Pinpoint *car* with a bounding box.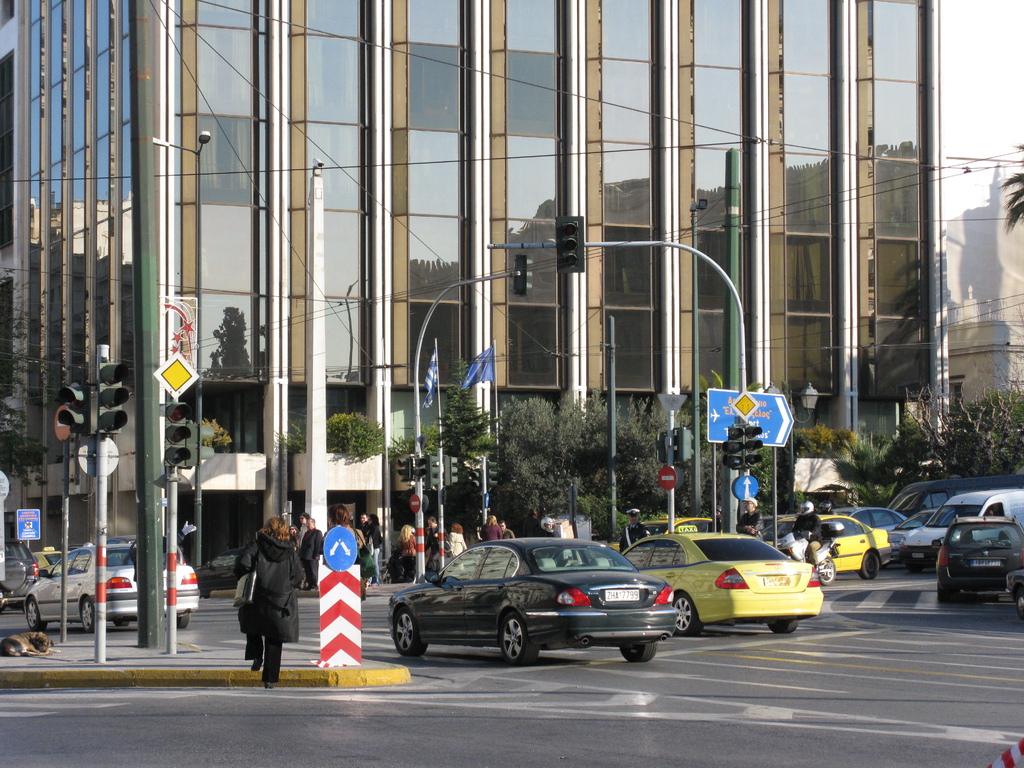
Rect(620, 532, 821, 634).
